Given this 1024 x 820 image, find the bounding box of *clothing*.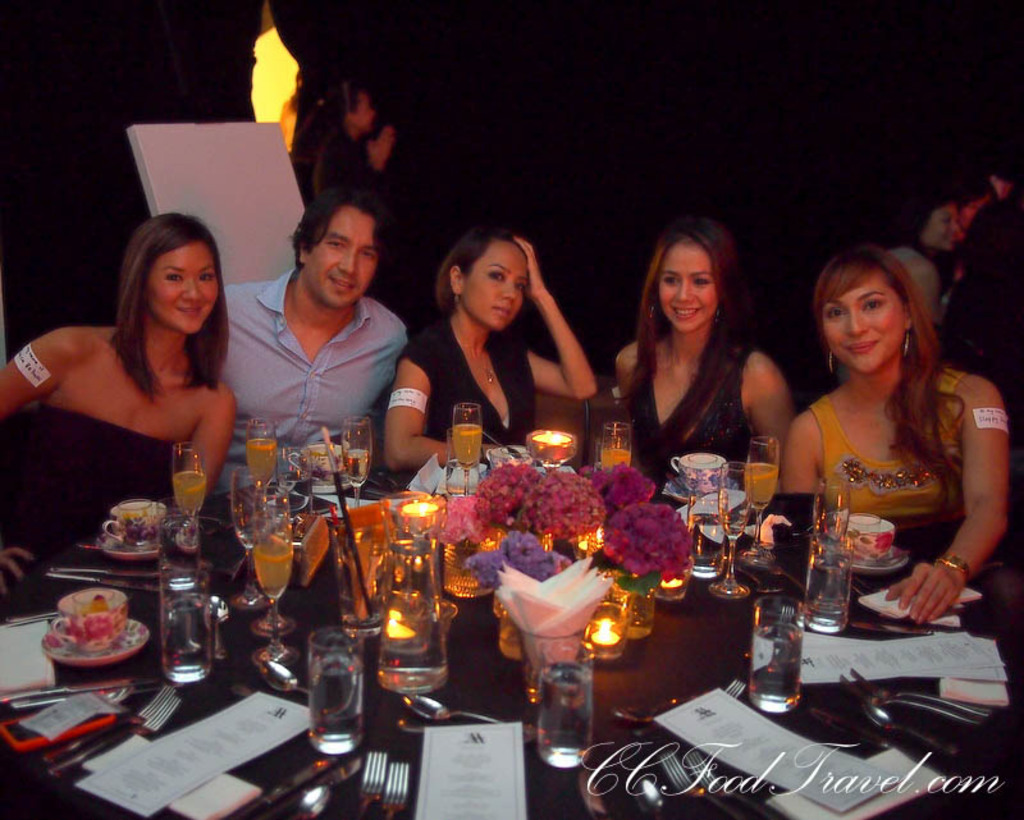
402/327/541/464.
